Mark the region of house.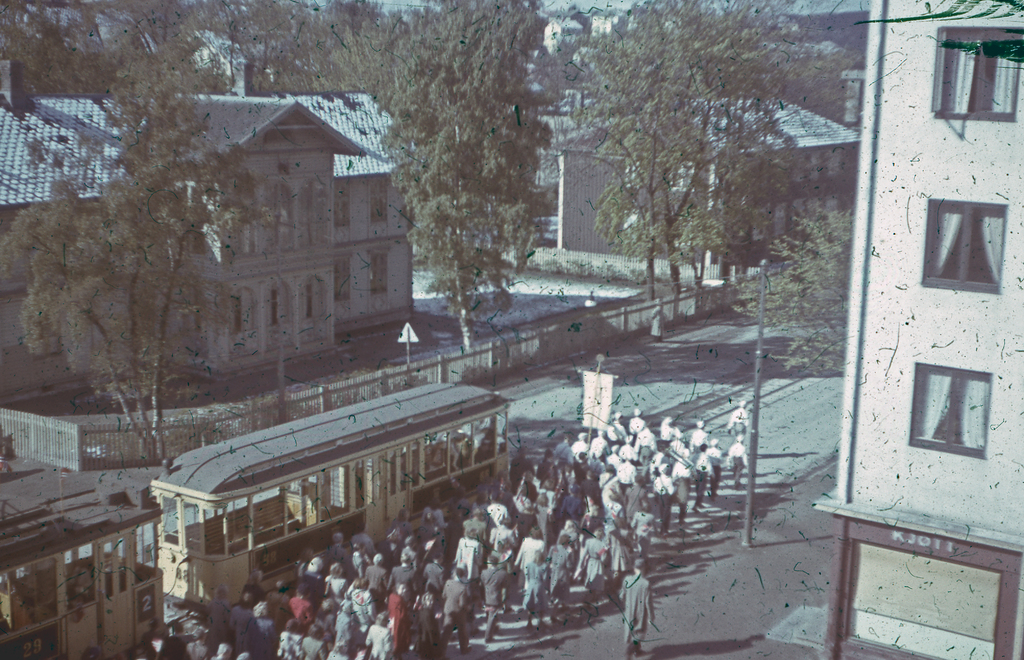
Region: bbox=(557, 81, 858, 266).
